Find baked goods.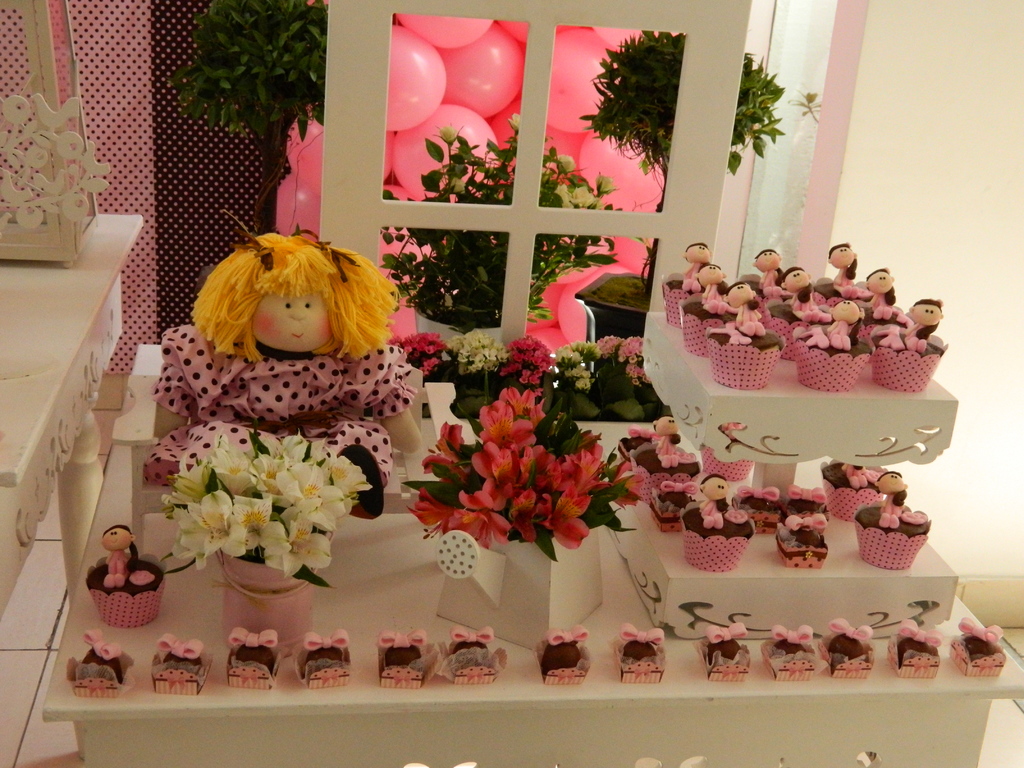
[x1=953, y1=619, x2=1010, y2=677].
